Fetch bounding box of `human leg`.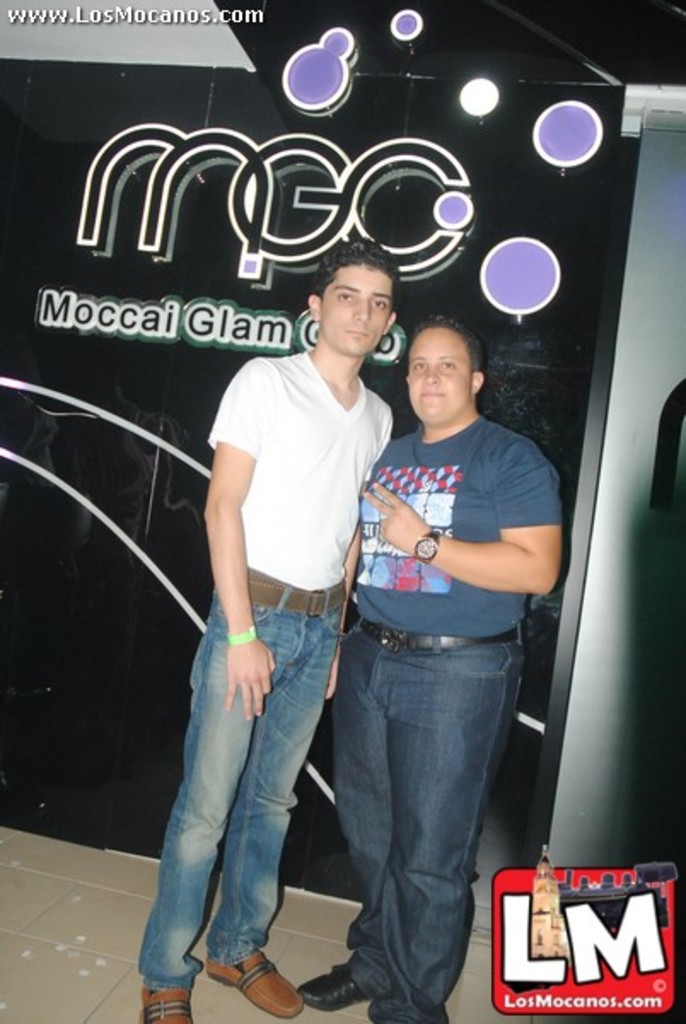
Bbox: <bbox>379, 620, 510, 1022</bbox>.
